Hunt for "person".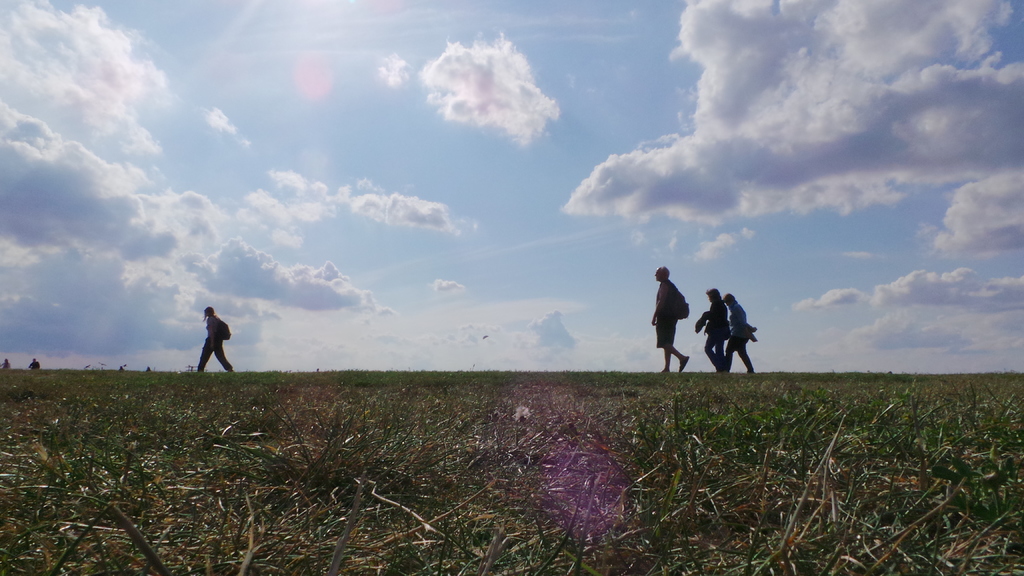
Hunted down at pyautogui.locateOnScreen(702, 288, 730, 373).
